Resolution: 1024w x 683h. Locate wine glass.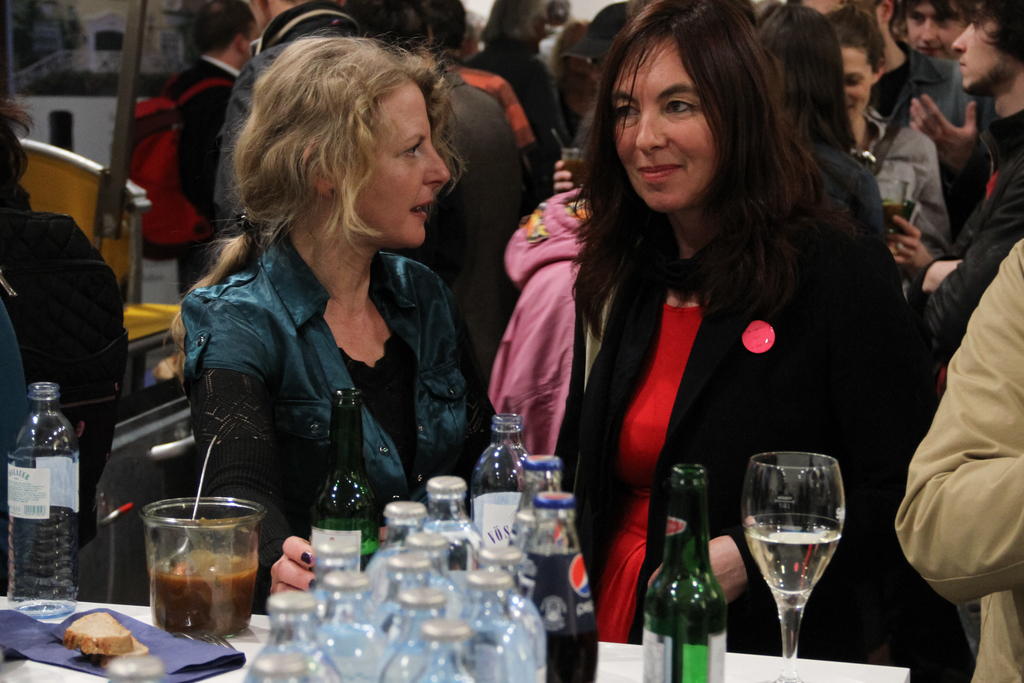
select_region(744, 452, 845, 682).
